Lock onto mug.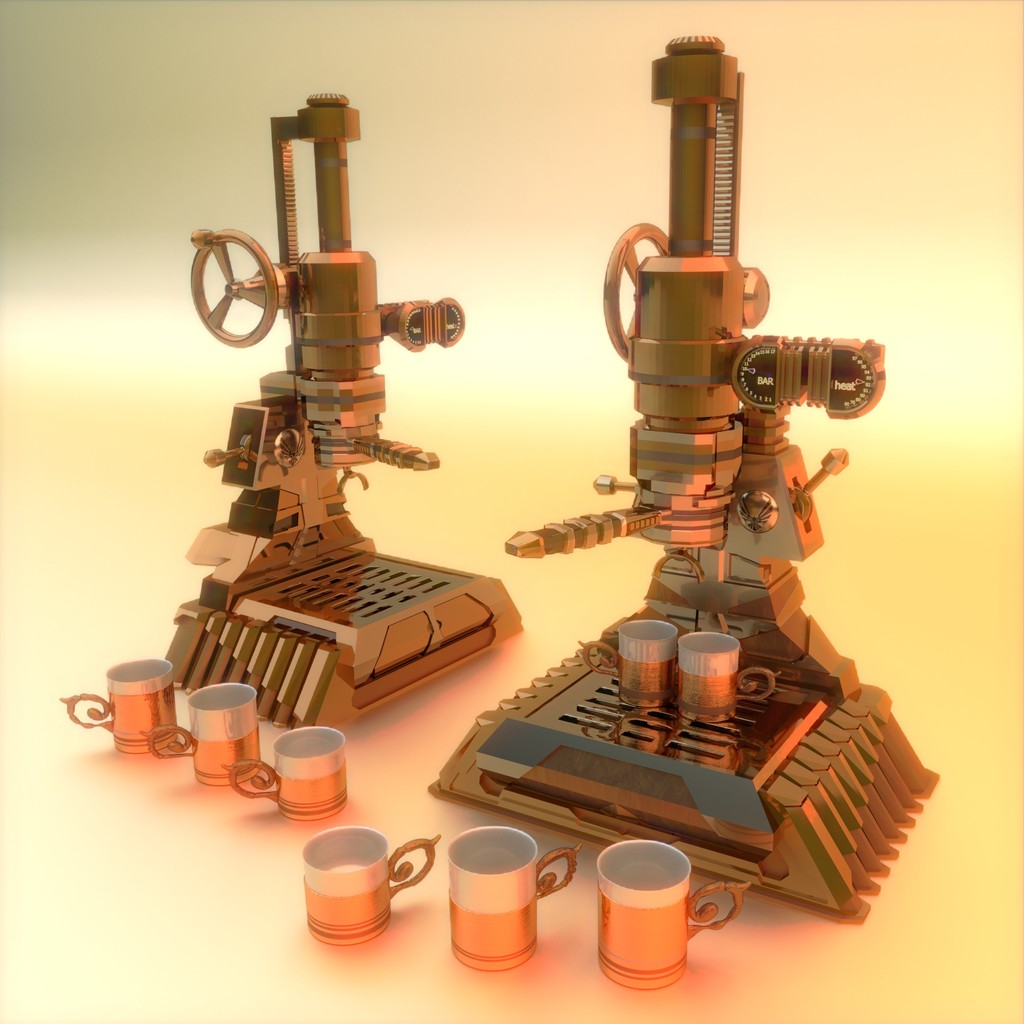
Locked: [left=583, top=621, right=683, bottom=707].
